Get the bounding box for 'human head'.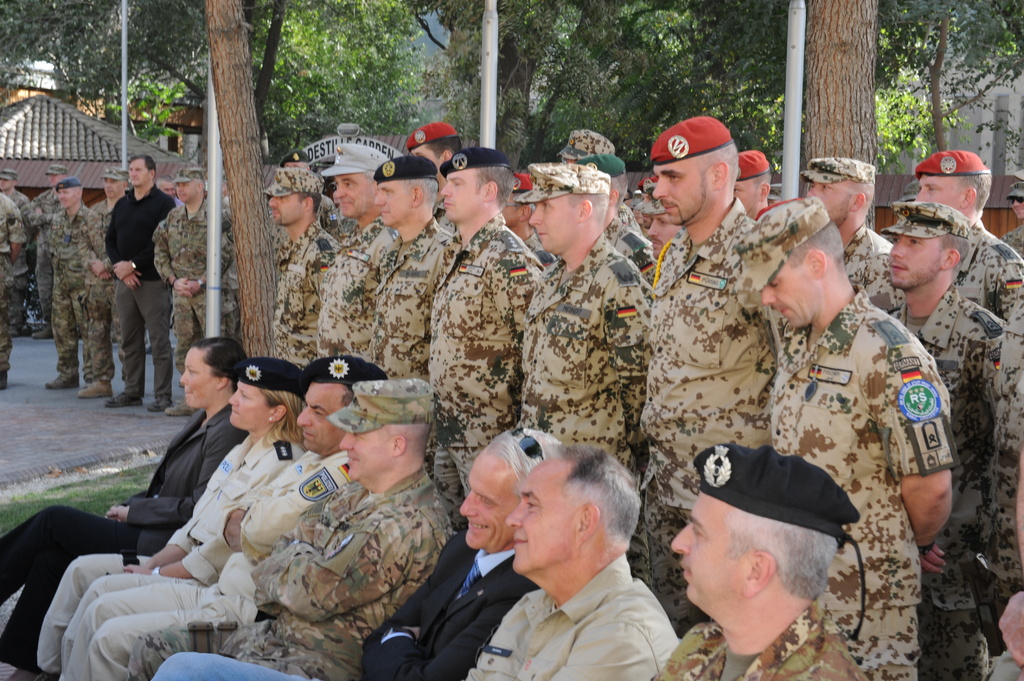
rect(47, 164, 72, 188).
